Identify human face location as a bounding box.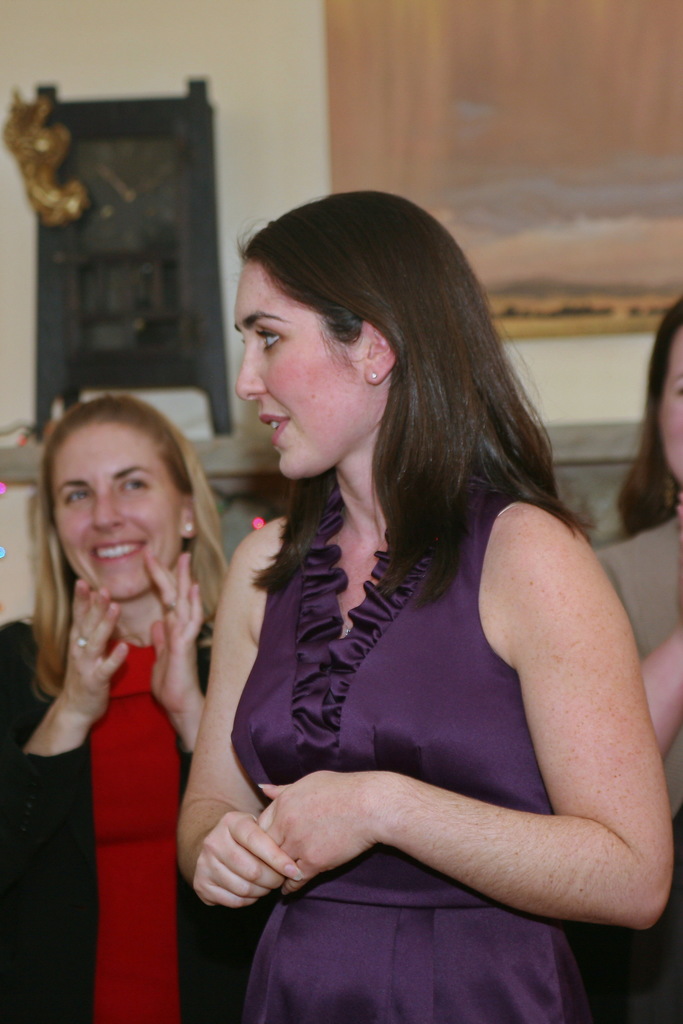
select_region(52, 428, 174, 602).
